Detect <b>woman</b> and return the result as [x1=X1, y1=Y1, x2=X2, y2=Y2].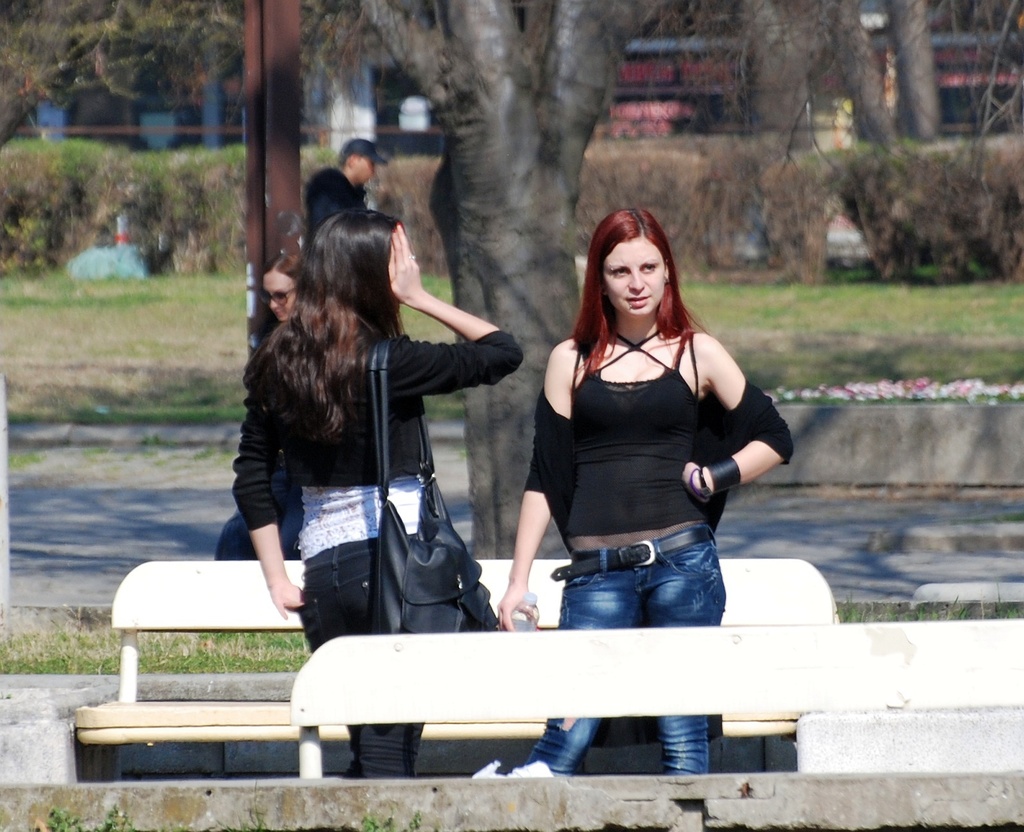
[x1=219, y1=247, x2=308, y2=565].
